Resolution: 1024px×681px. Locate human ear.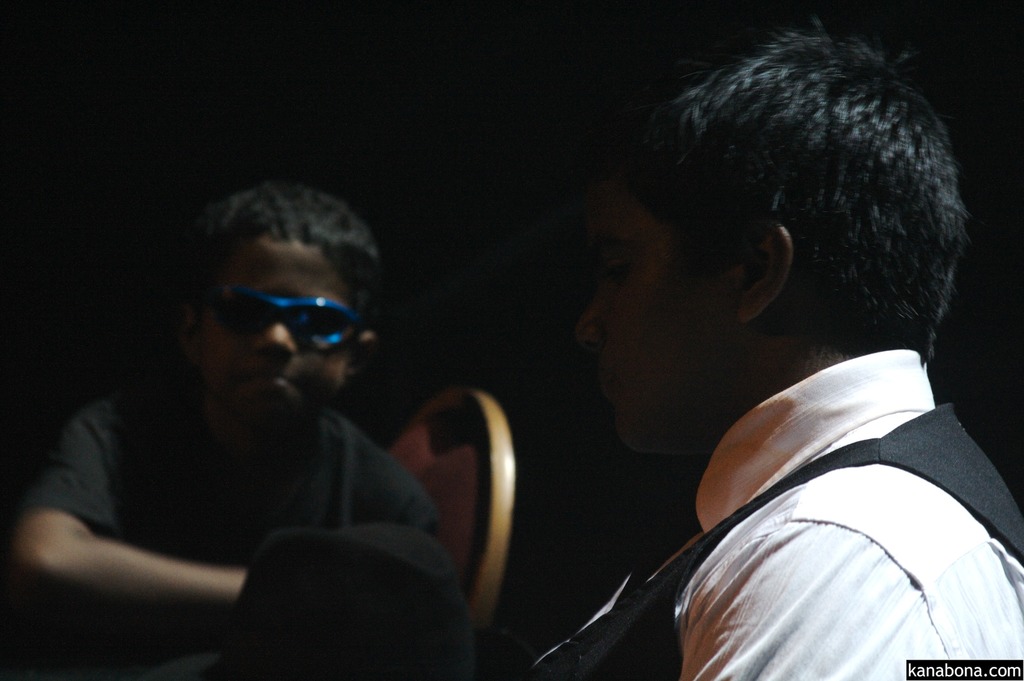
[733, 219, 796, 322].
